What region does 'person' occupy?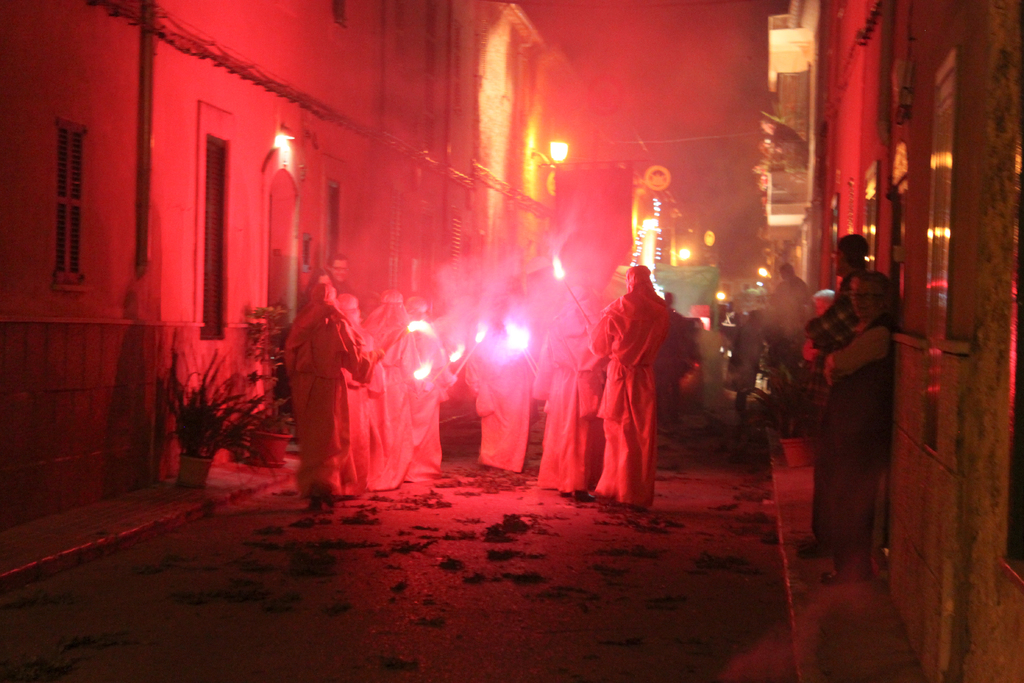
[342,291,399,496].
